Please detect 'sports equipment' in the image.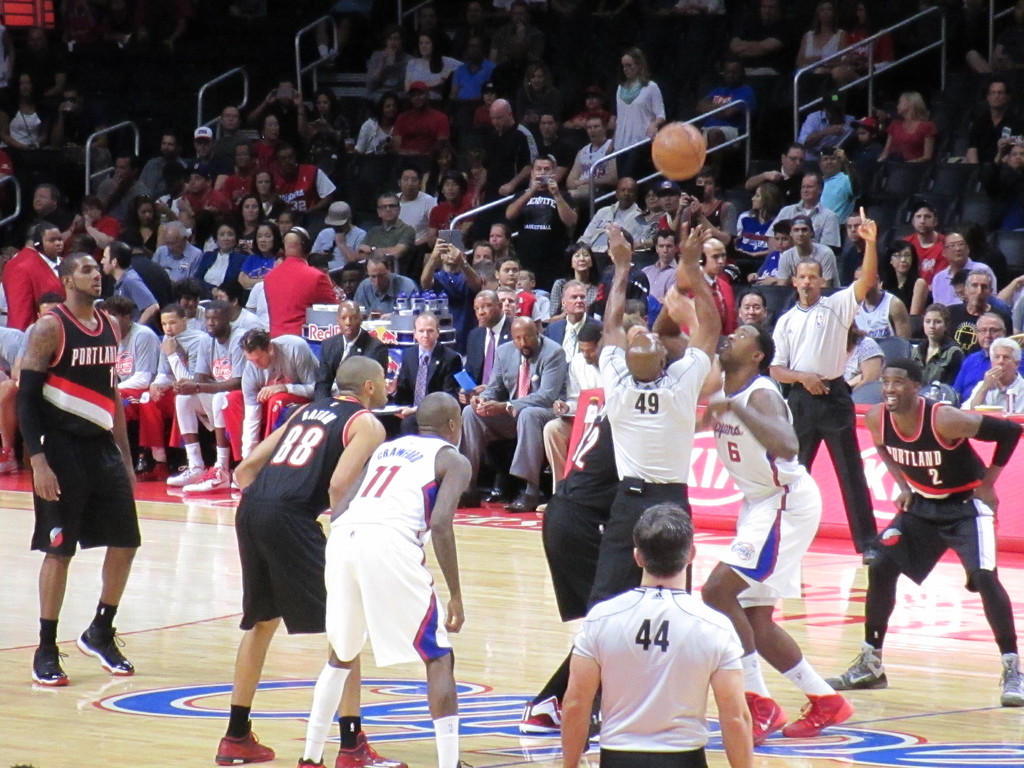
region(300, 758, 326, 766).
